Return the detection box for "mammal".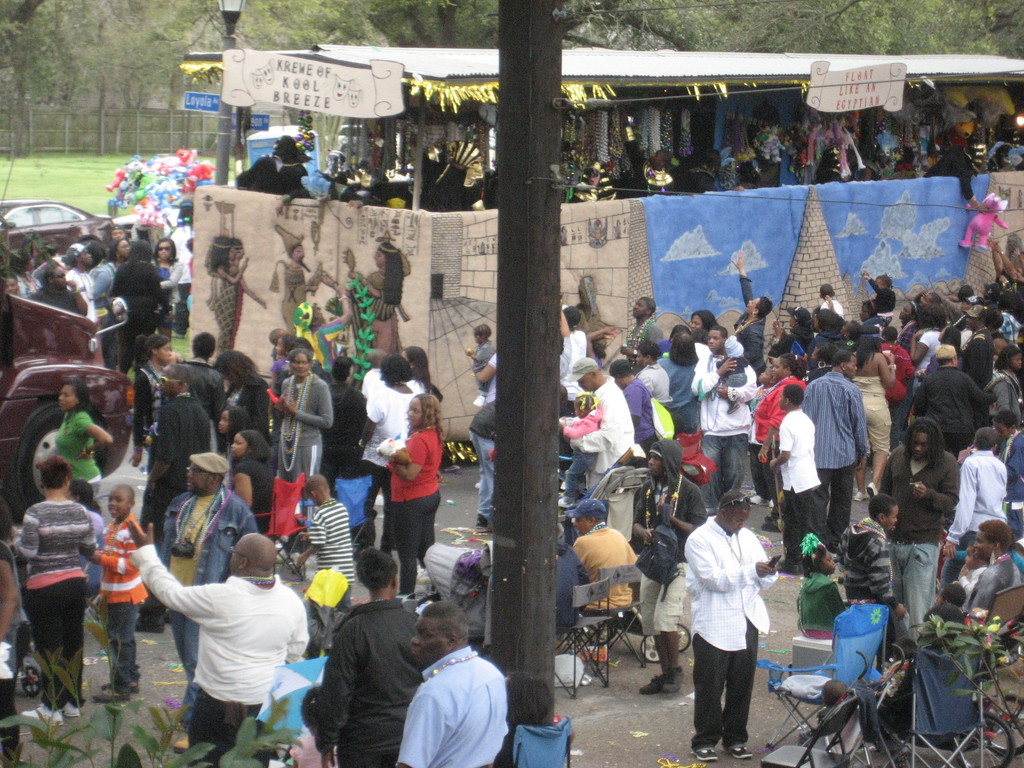
<bbox>88, 484, 148, 703</bbox>.
